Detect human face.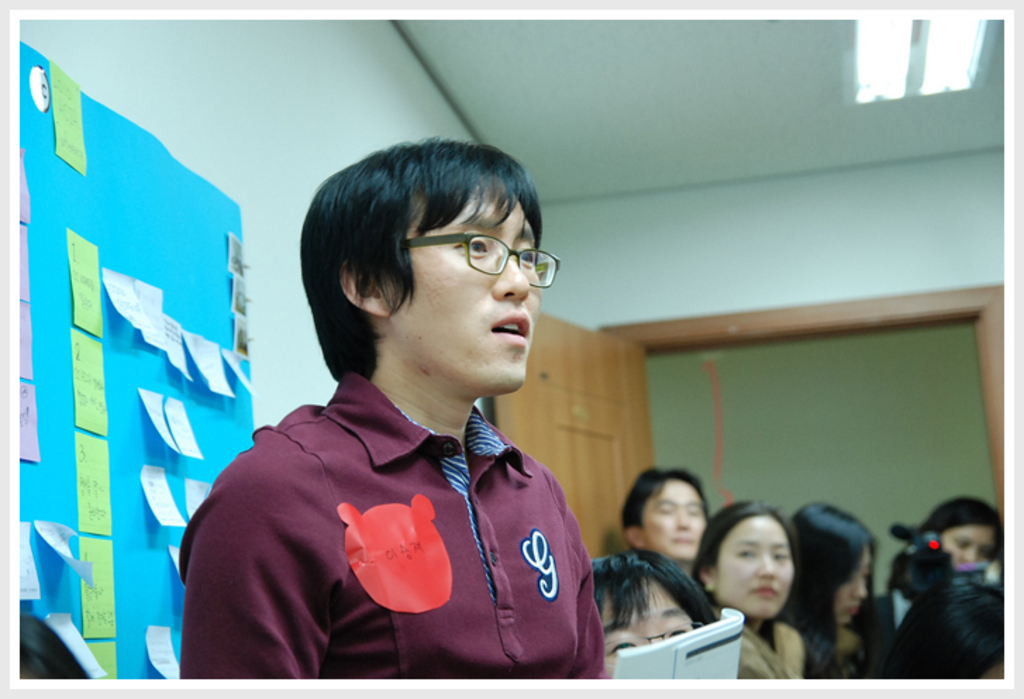
Detected at (717, 516, 794, 619).
